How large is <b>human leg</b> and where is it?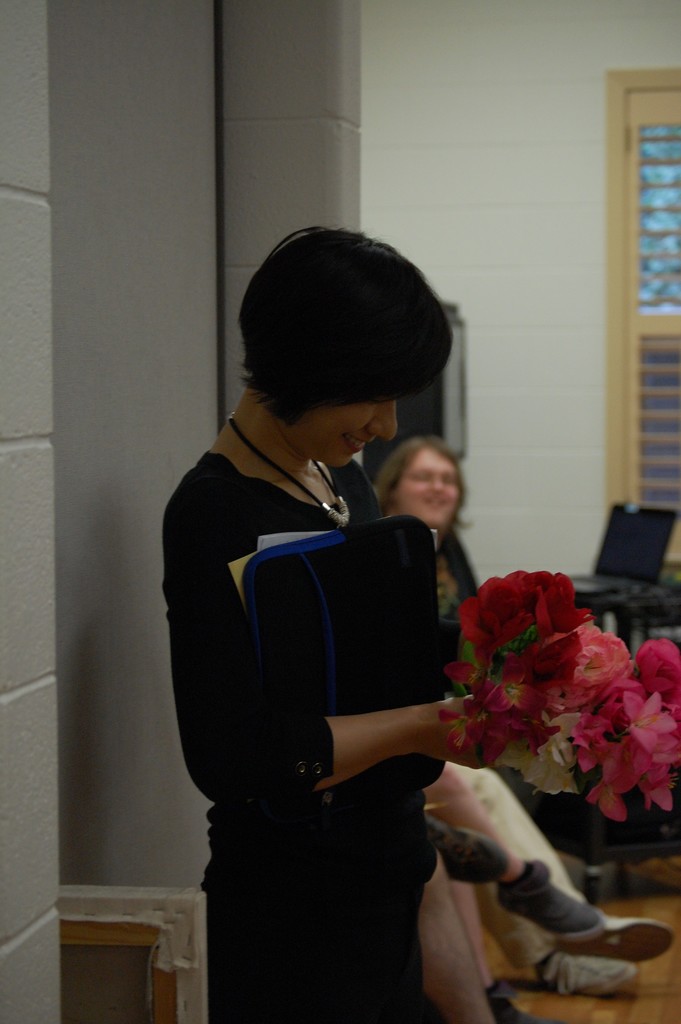
Bounding box: 422,764,604,941.
